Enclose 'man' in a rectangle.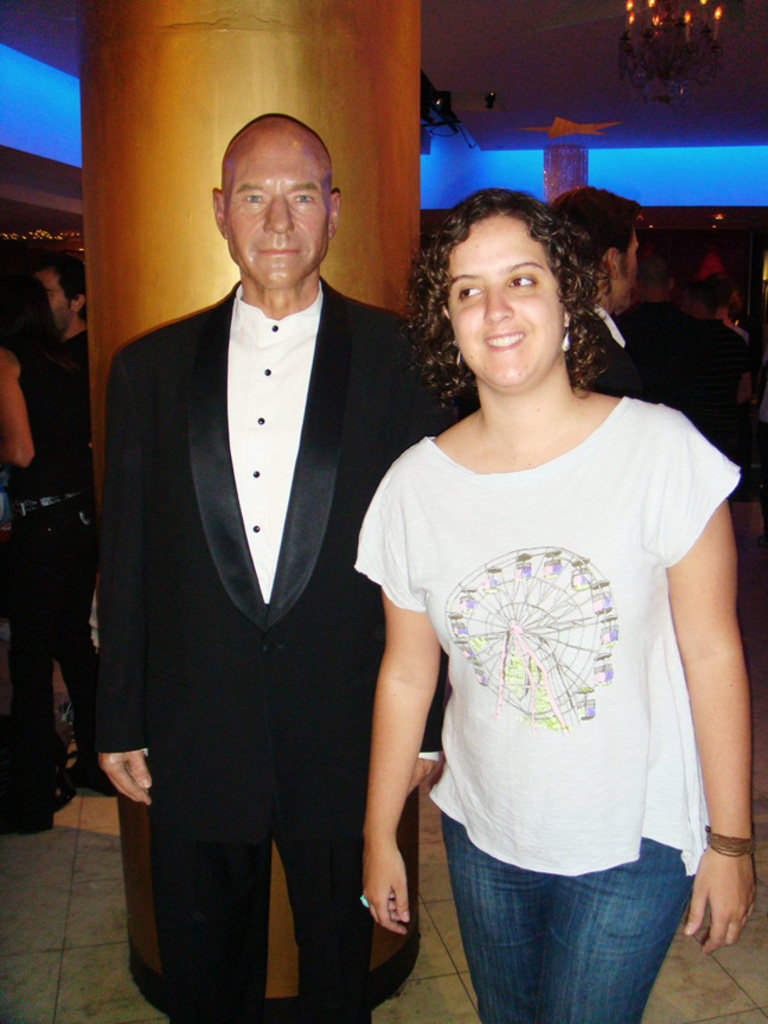
<box>539,179,642,392</box>.
